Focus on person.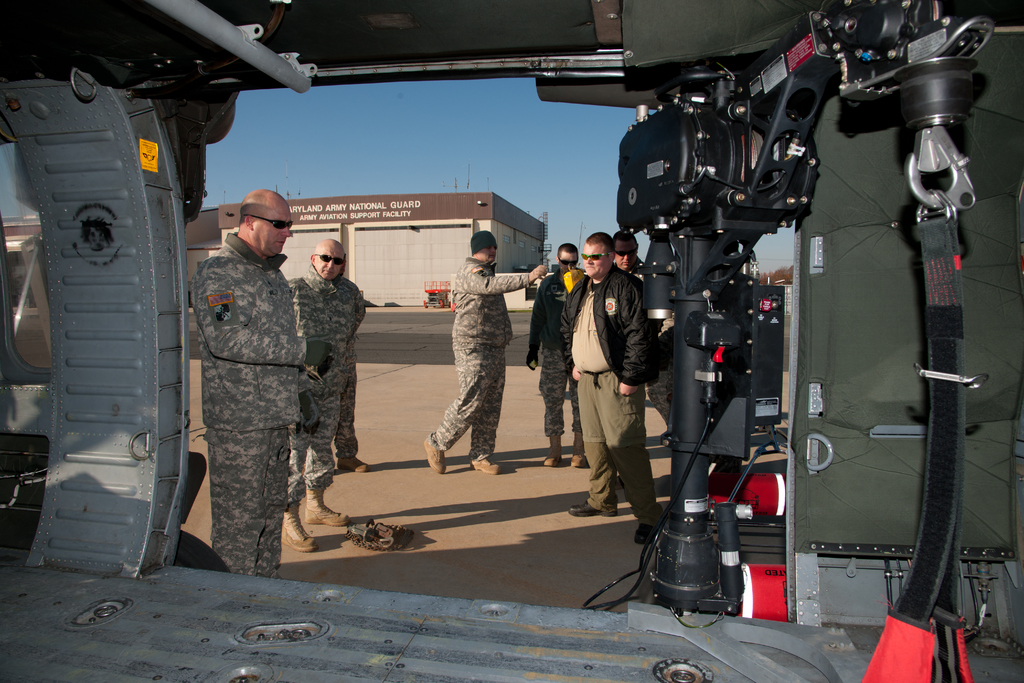
Focused at region(333, 252, 369, 472).
